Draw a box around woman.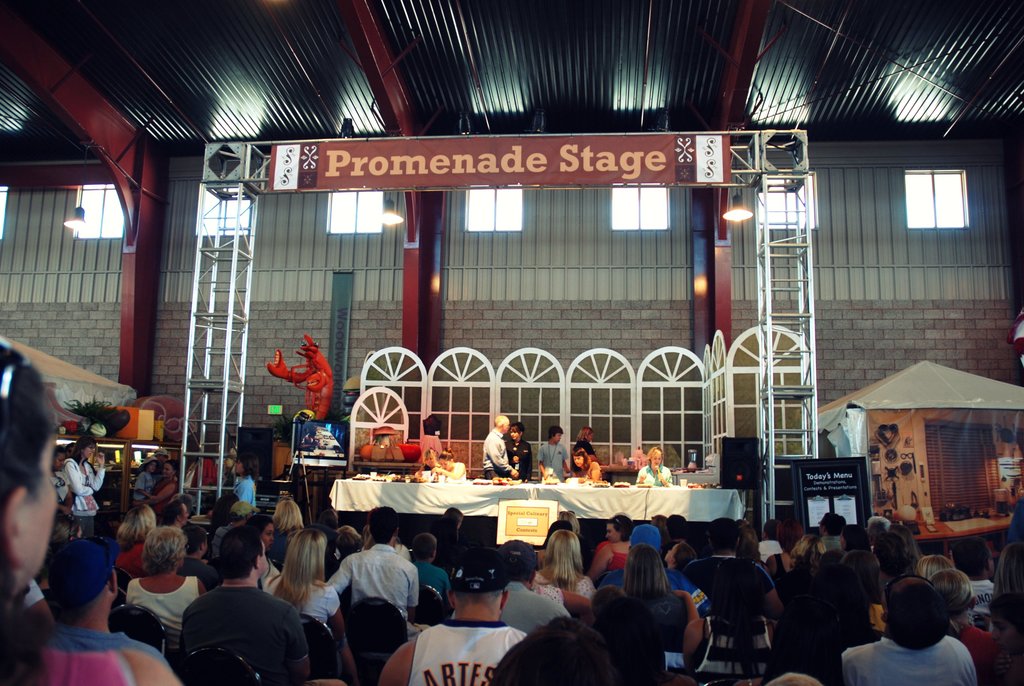
636 448 672 486.
